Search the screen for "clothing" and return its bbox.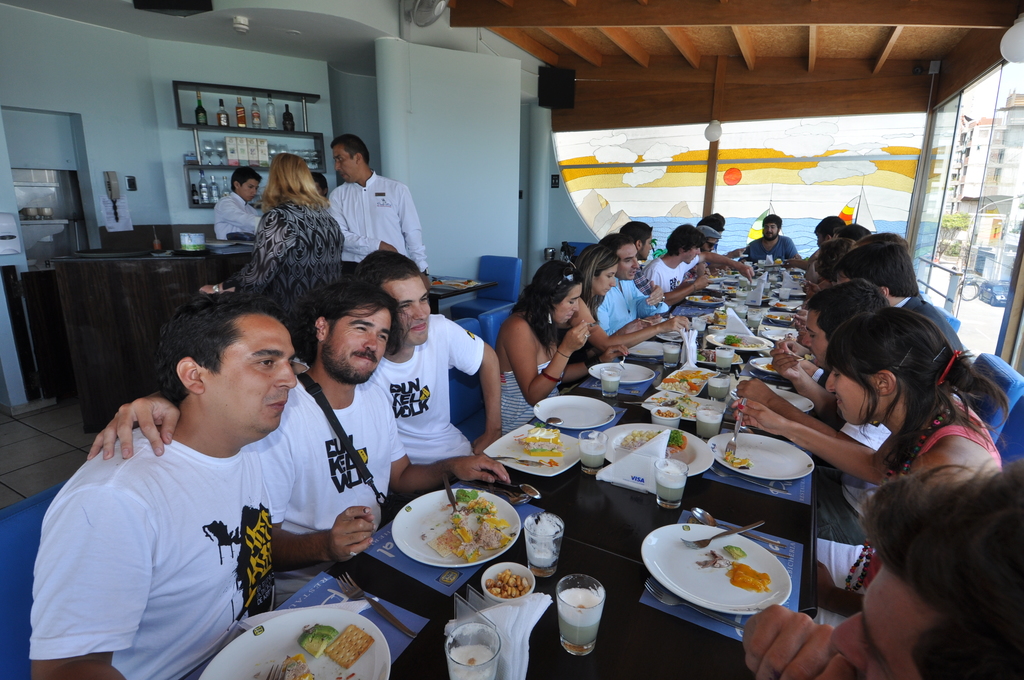
Found: <box>645,261,694,305</box>.
